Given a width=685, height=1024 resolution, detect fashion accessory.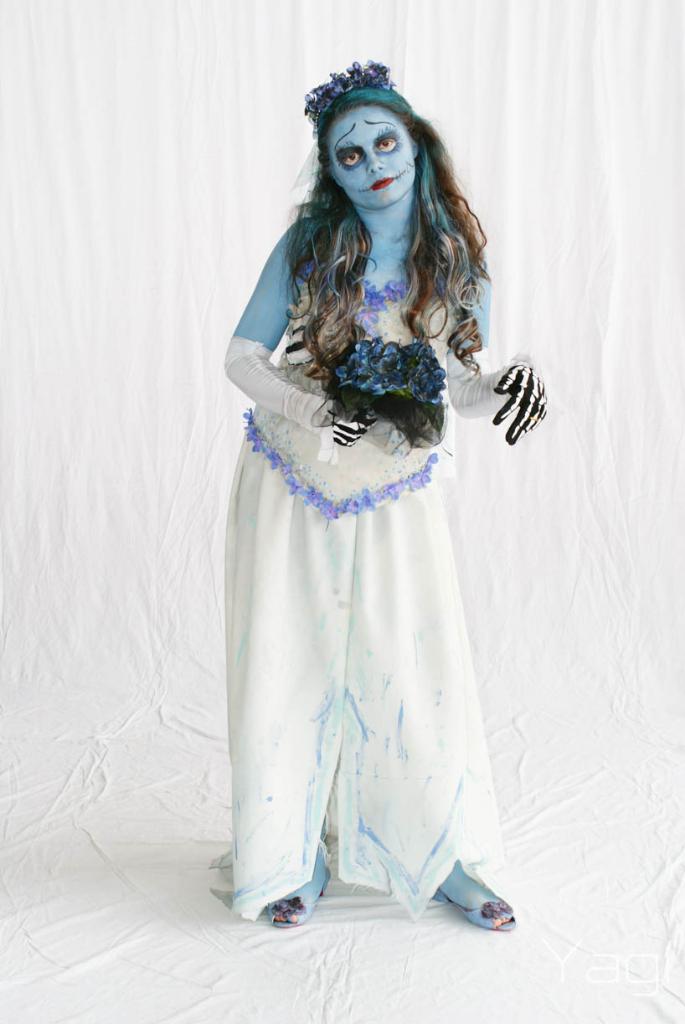
(265,874,332,933).
